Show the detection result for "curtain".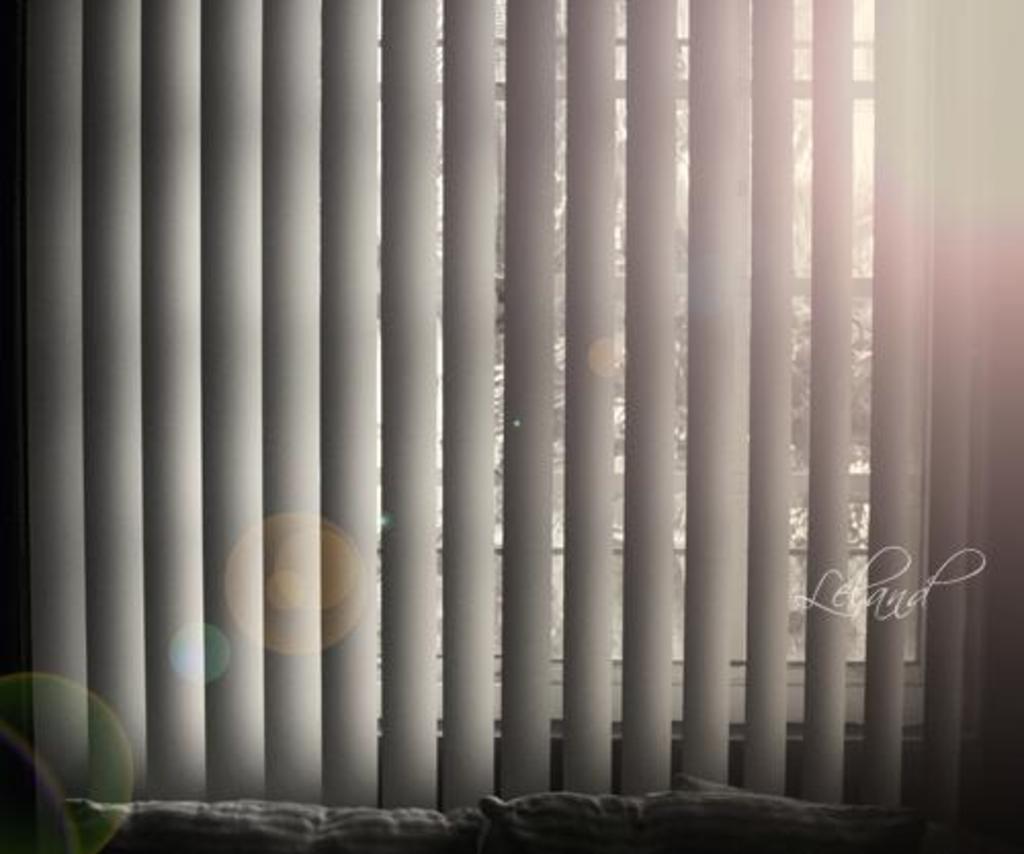
region(33, 16, 981, 831).
